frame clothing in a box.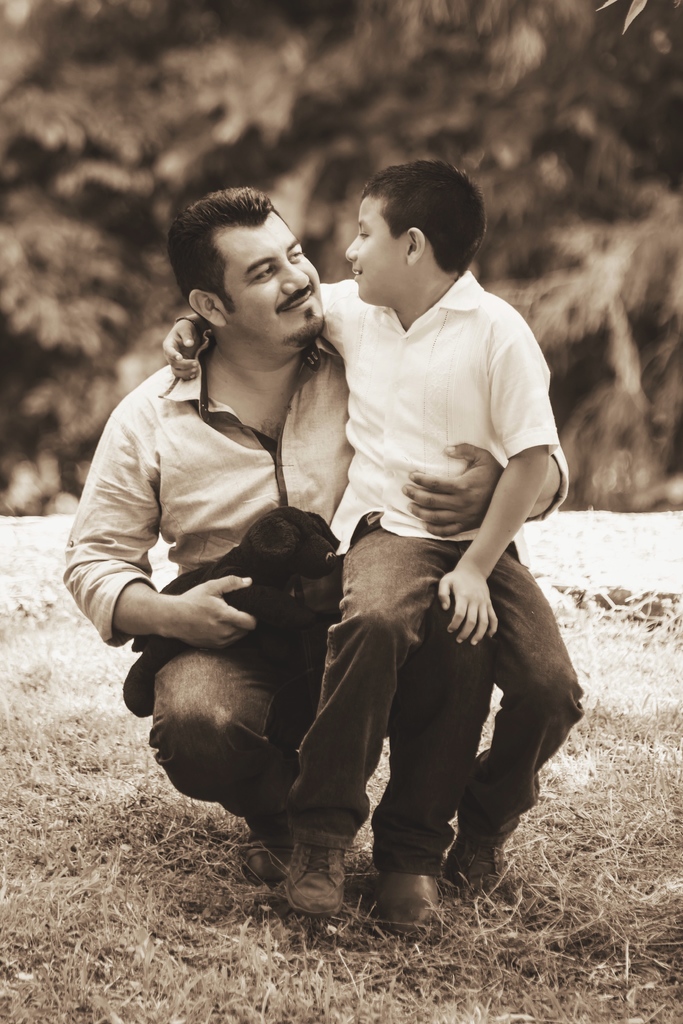
(213, 257, 575, 865).
